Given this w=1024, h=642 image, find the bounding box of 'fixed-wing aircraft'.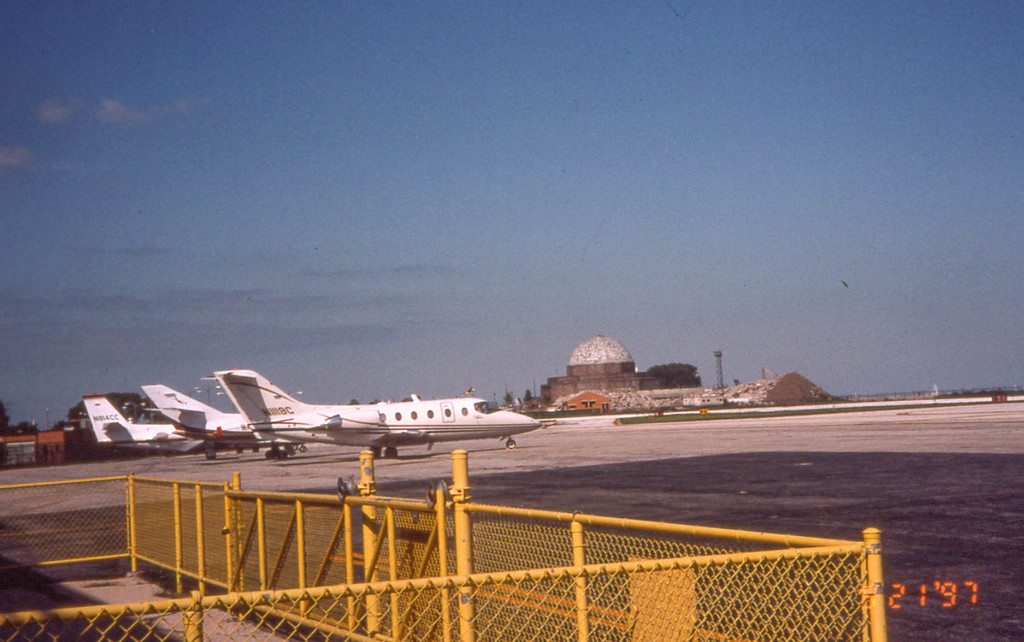
(left=201, top=367, right=545, bottom=452).
